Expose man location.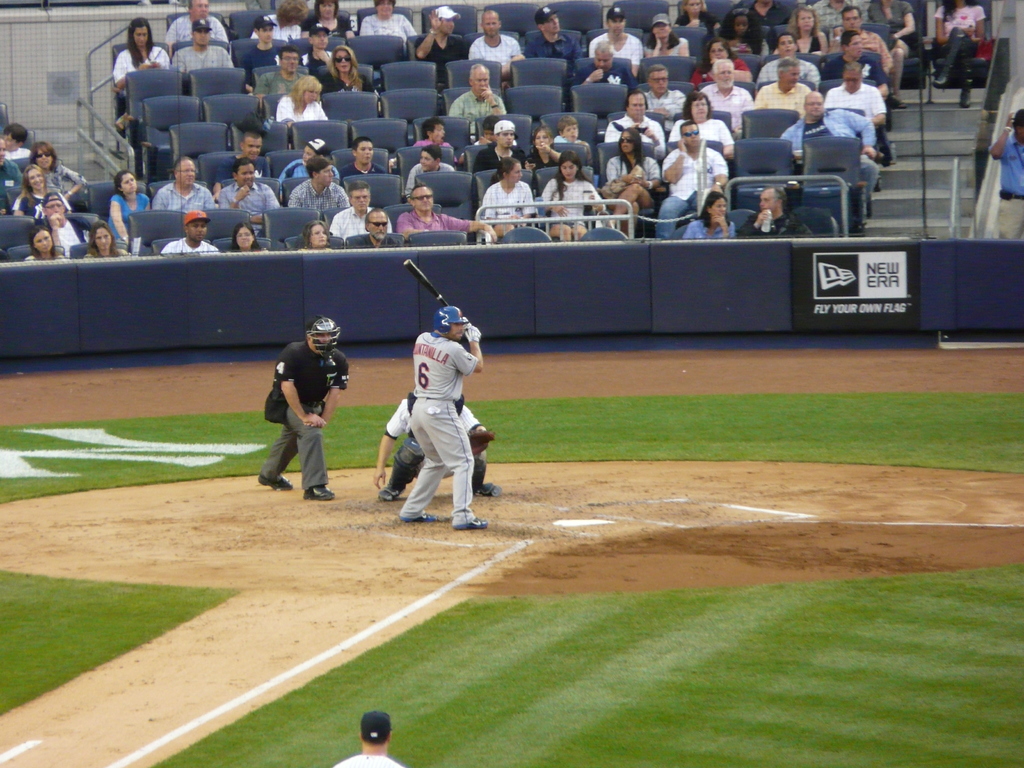
Exposed at [left=406, top=143, right=451, bottom=200].
